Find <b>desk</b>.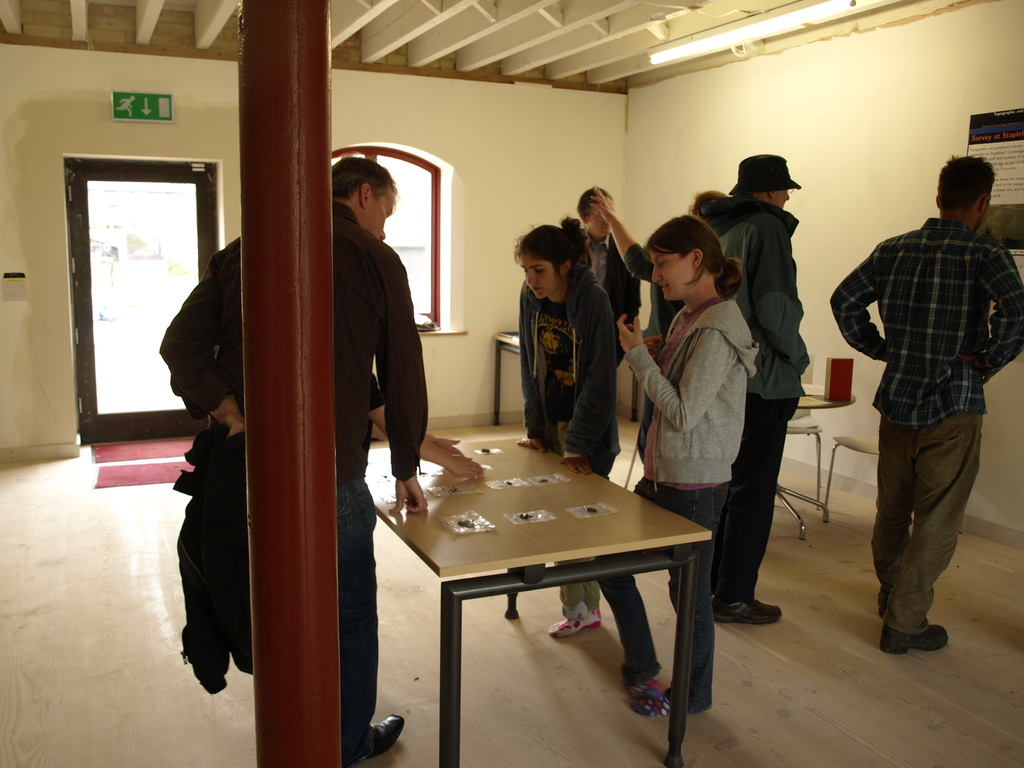
[x1=365, y1=436, x2=711, y2=767].
